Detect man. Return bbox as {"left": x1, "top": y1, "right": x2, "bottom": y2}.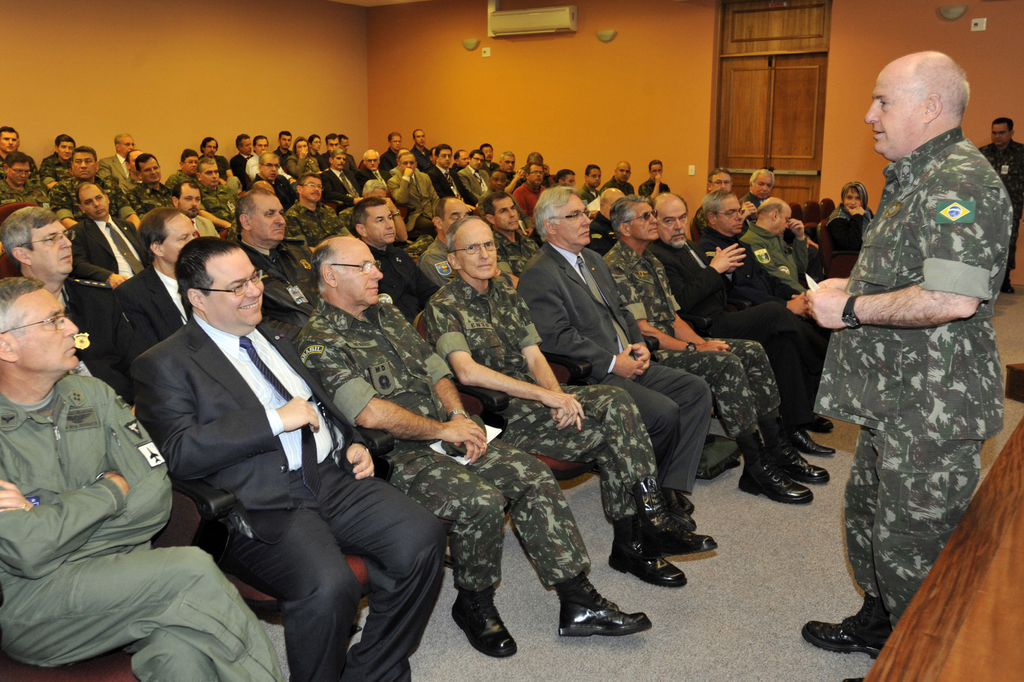
{"left": 251, "top": 149, "right": 294, "bottom": 203}.
